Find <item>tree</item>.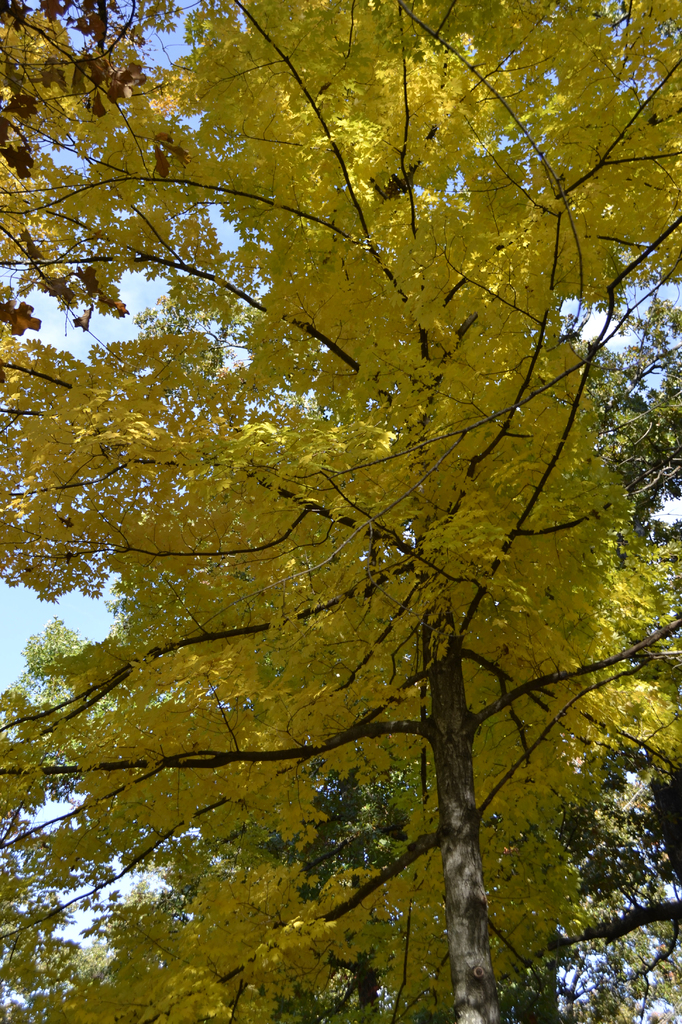
box(0, 0, 681, 1023).
